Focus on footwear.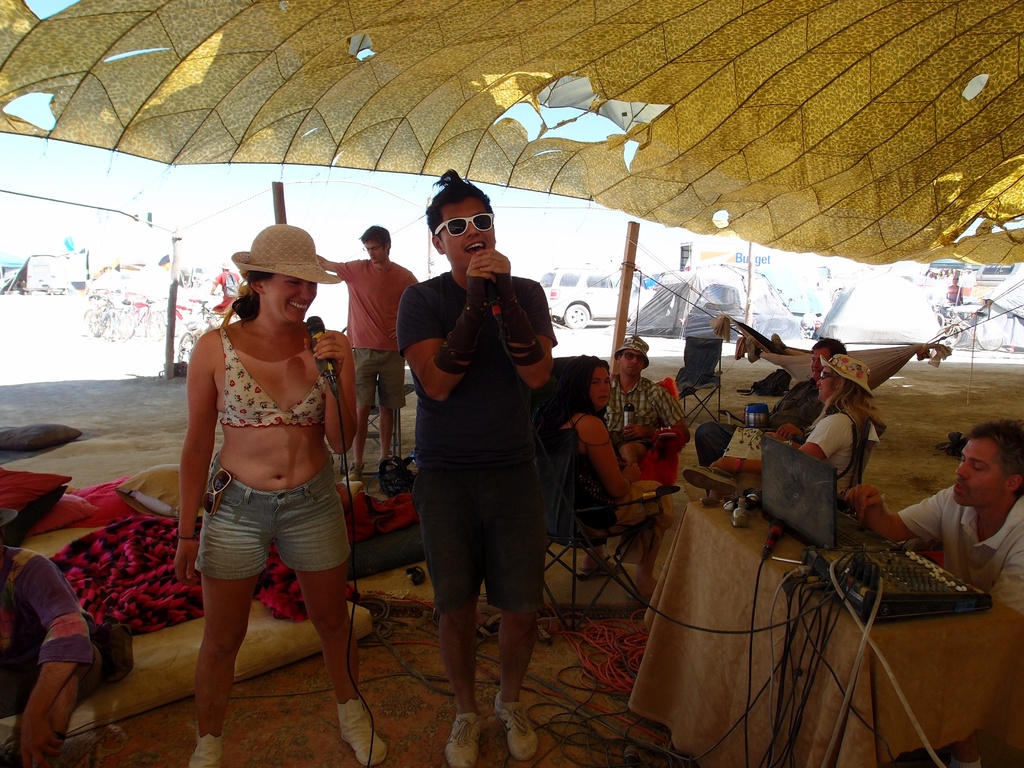
Focused at 186, 735, 227, 767.
